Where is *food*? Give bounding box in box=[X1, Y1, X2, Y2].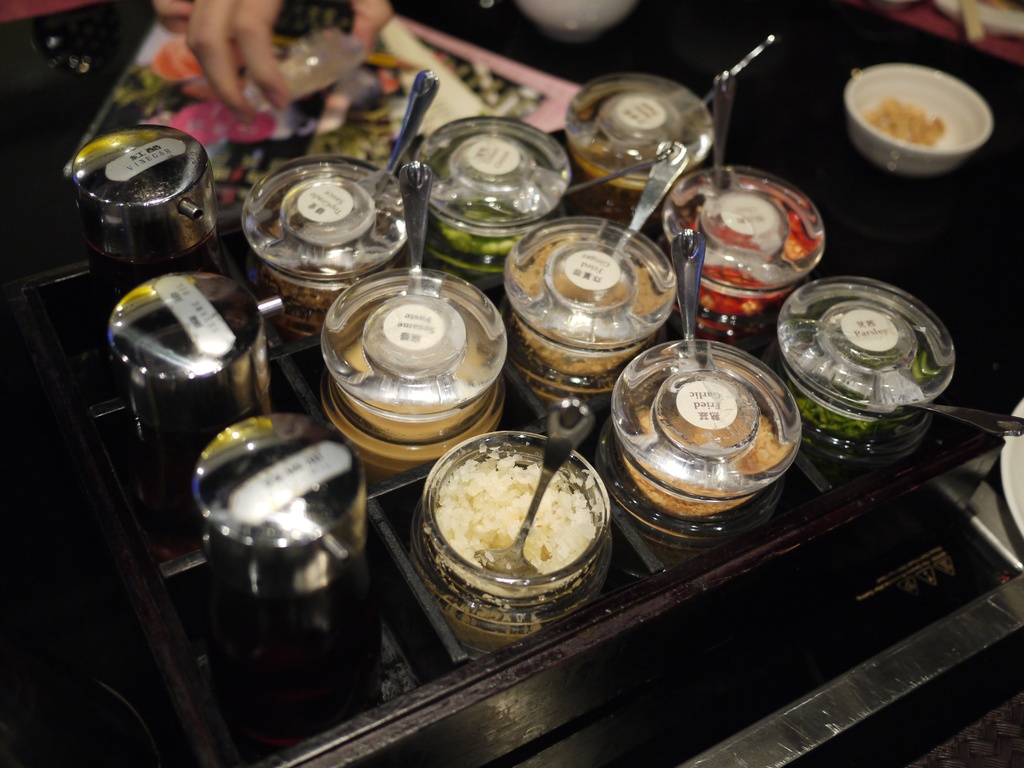
box=[519, 319, 621, 388].
